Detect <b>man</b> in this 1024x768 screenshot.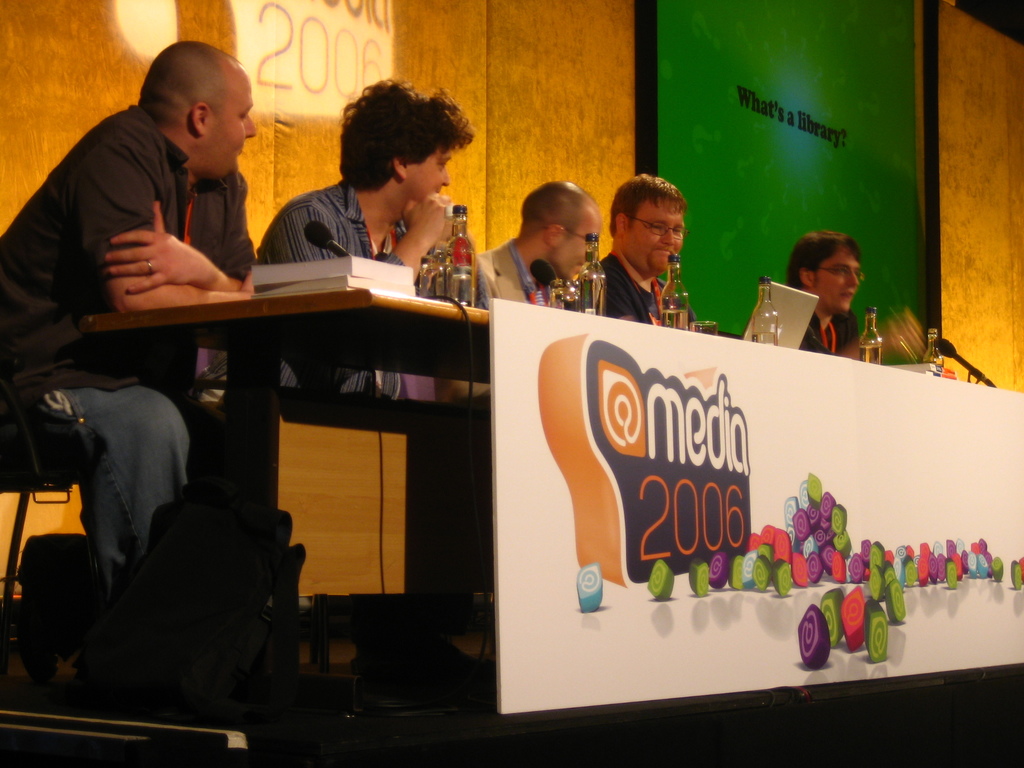
Detection: x1=596, y1=179, x2=685, y2=319.
